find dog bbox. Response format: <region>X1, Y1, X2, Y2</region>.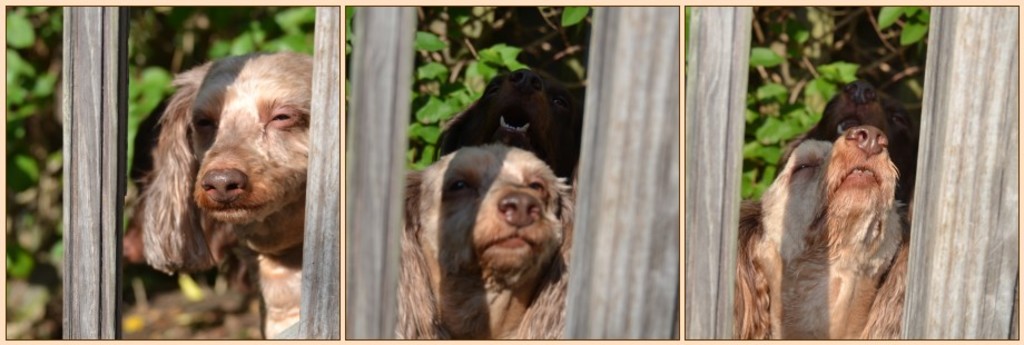
<region>733, 127, 914, 339</region>.
